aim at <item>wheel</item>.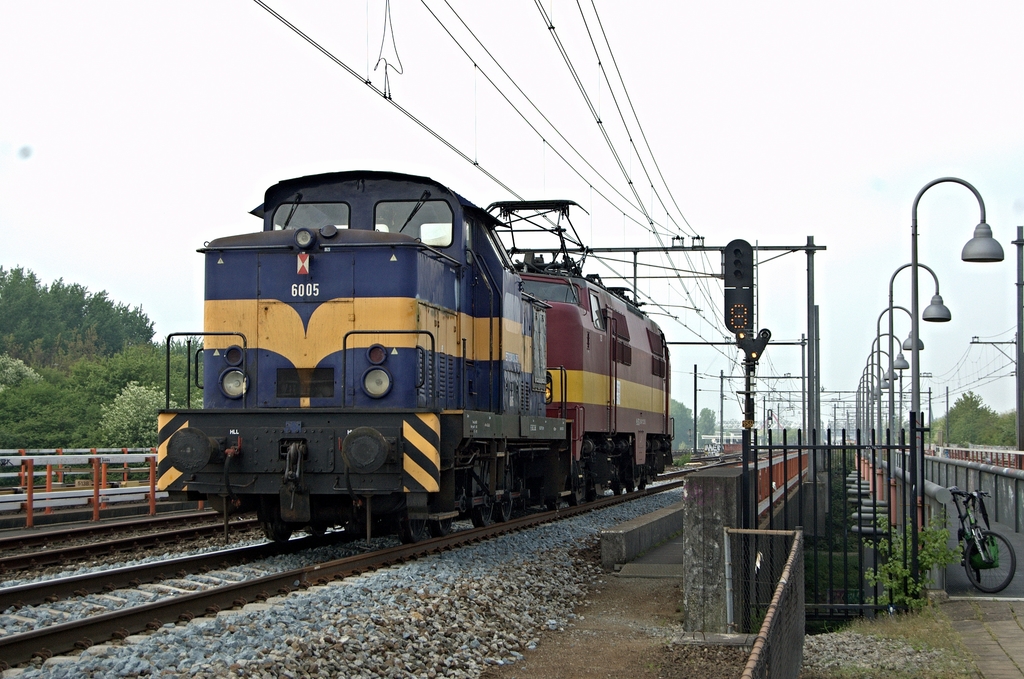
Aimed at rect(587, 471, 596, 496).
